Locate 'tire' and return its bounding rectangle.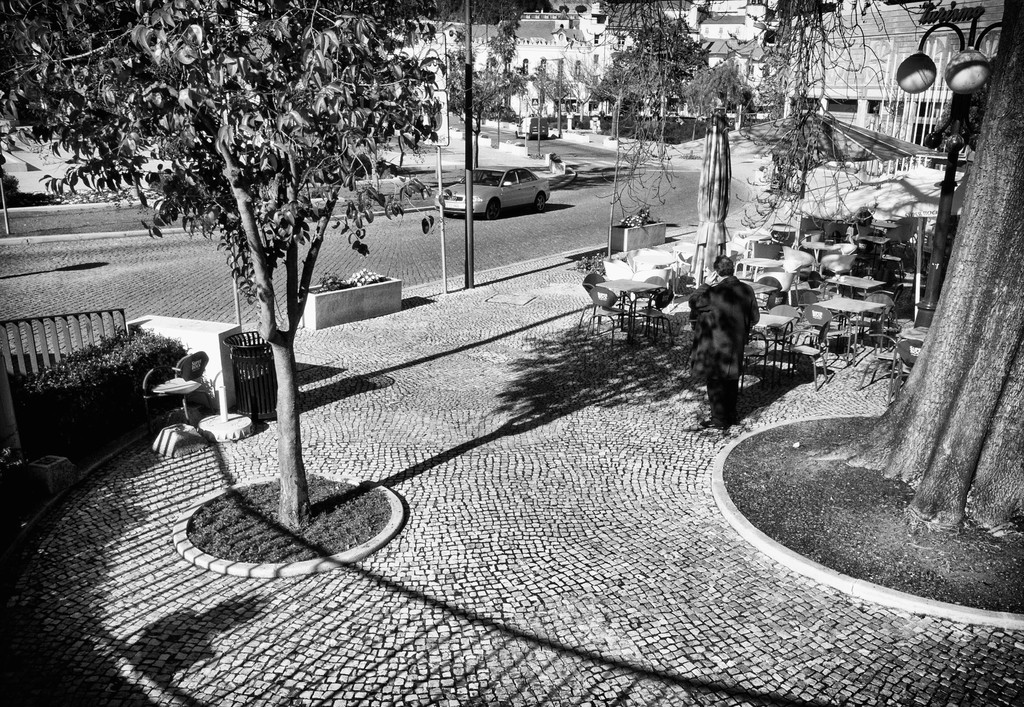
box=[524, 134, 532, 140].
